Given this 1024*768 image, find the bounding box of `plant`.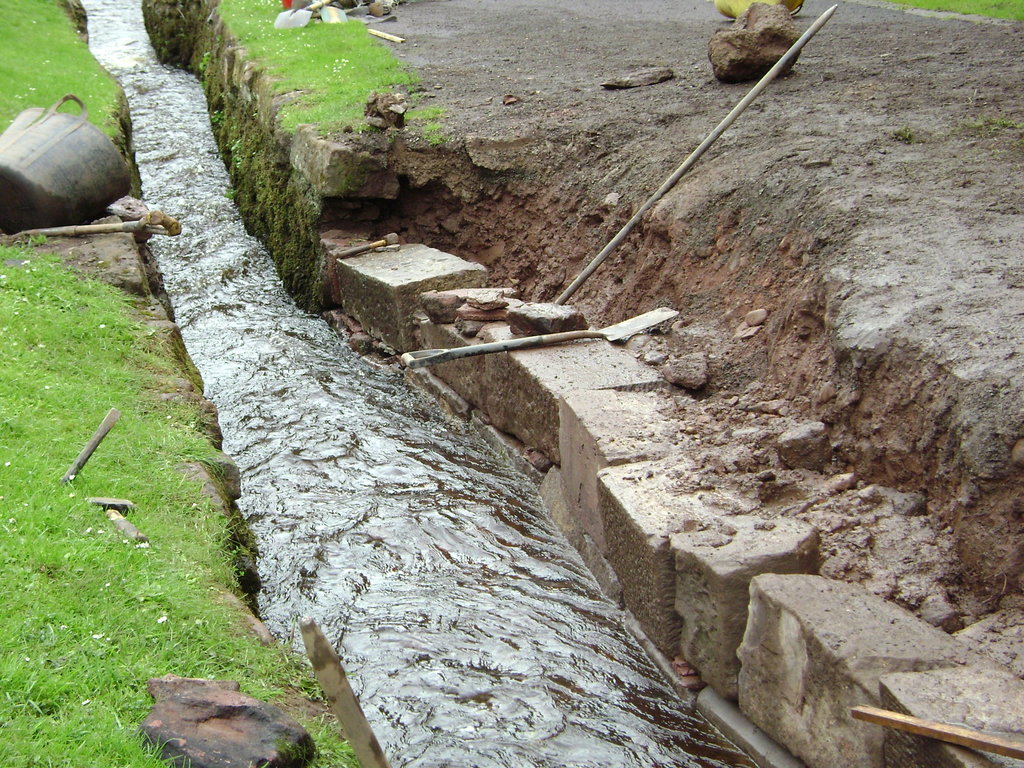
bbox=(844, 0, 1023, 29).
